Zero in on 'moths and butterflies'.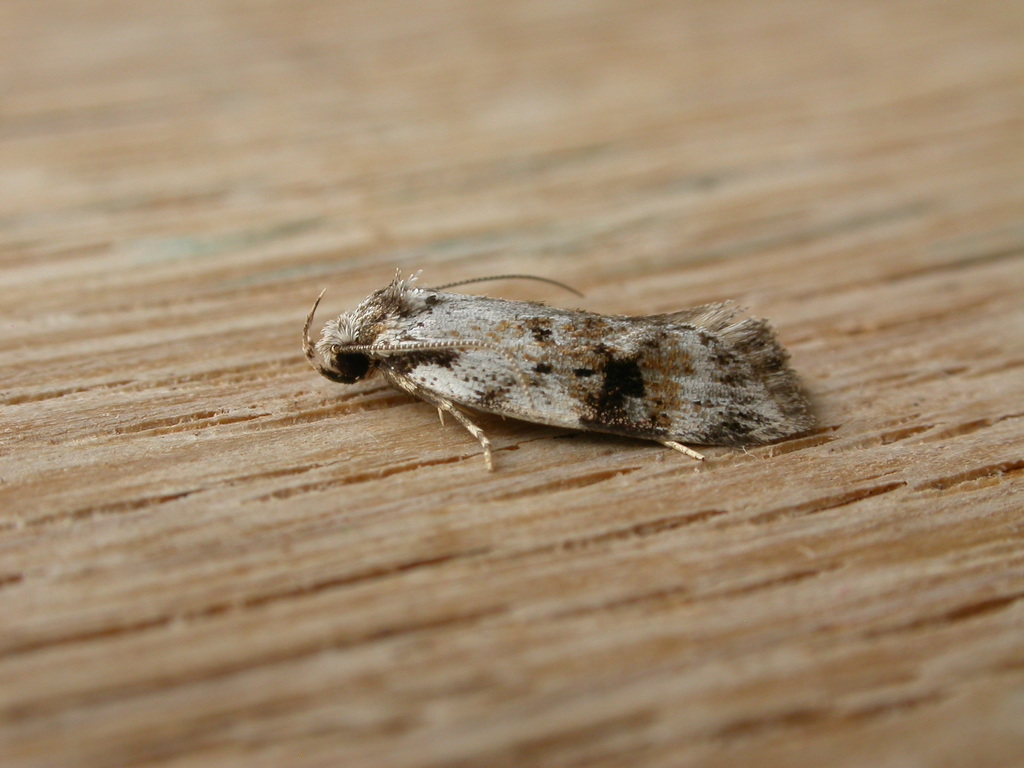
Zeroed in: 298, 265, 822, 474.
